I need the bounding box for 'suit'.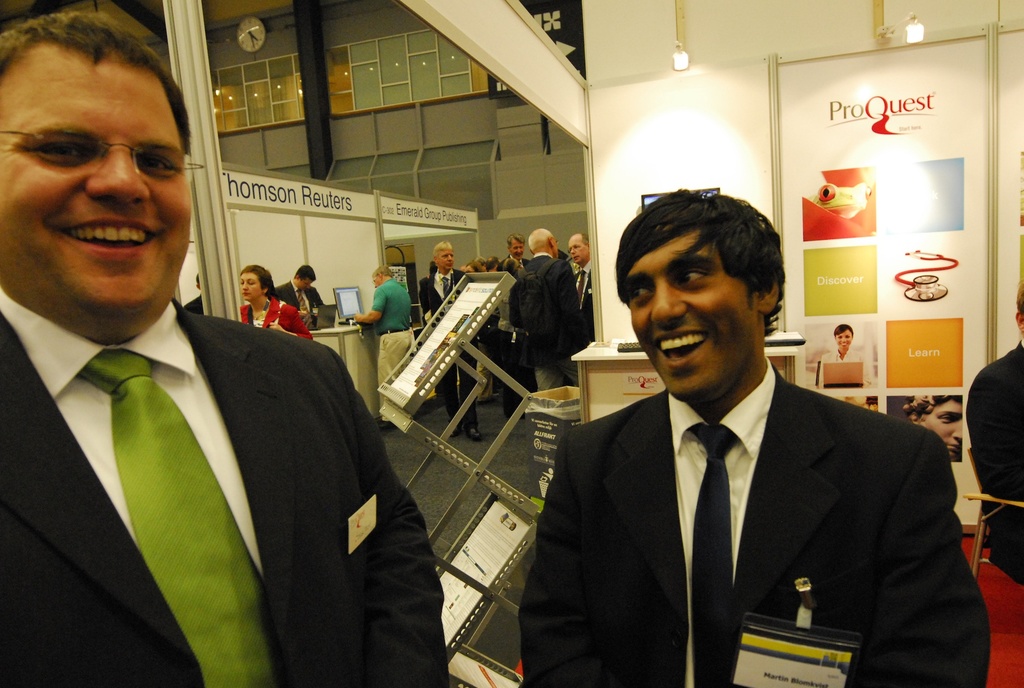
Here it is: l=420, t=269, r=474, b=428.
